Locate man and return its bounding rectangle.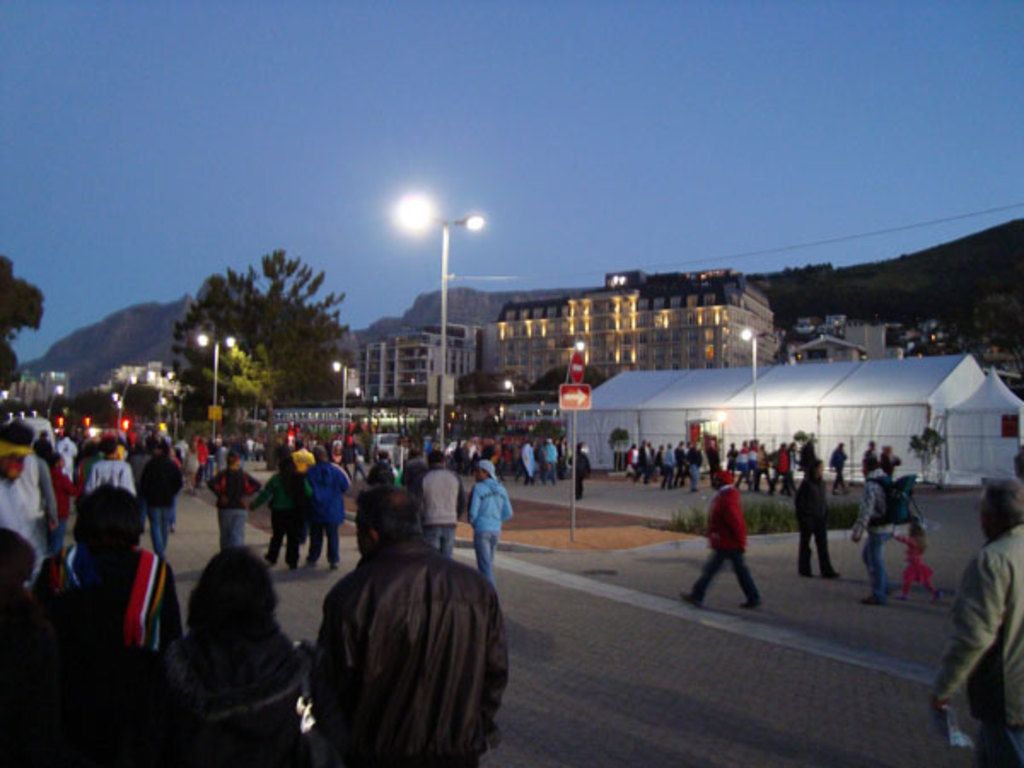
left=403, top=449, right=428, bottom=490.
